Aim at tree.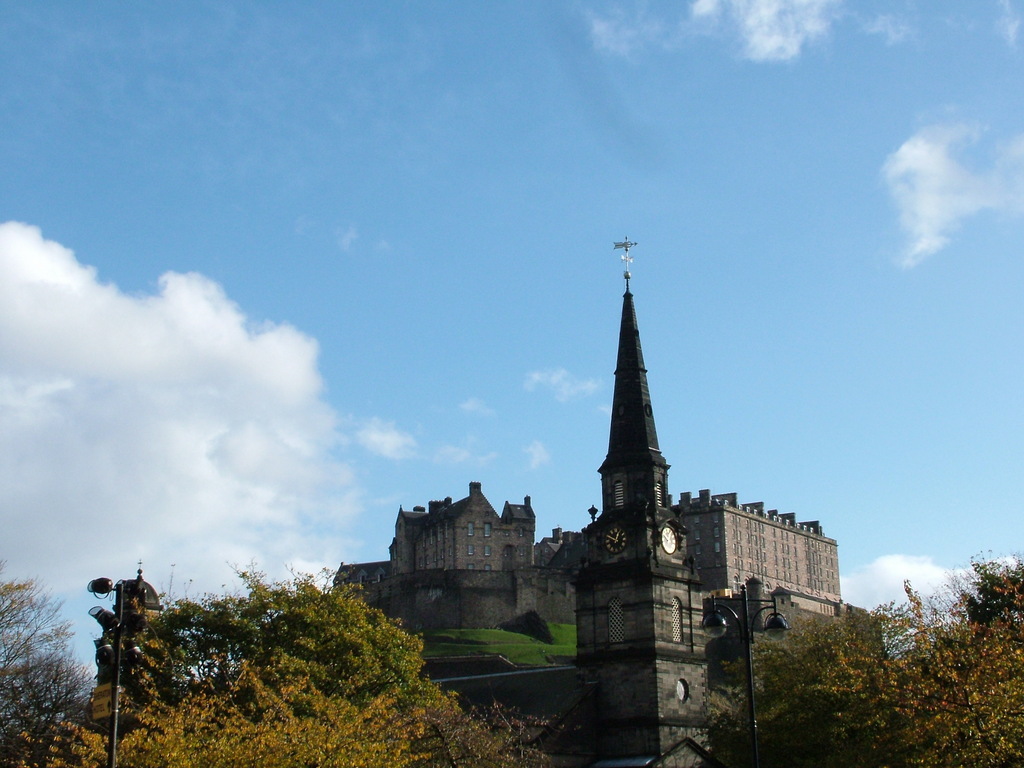
Aimed at x1=693 y1=600 x2=932 y2=767.
